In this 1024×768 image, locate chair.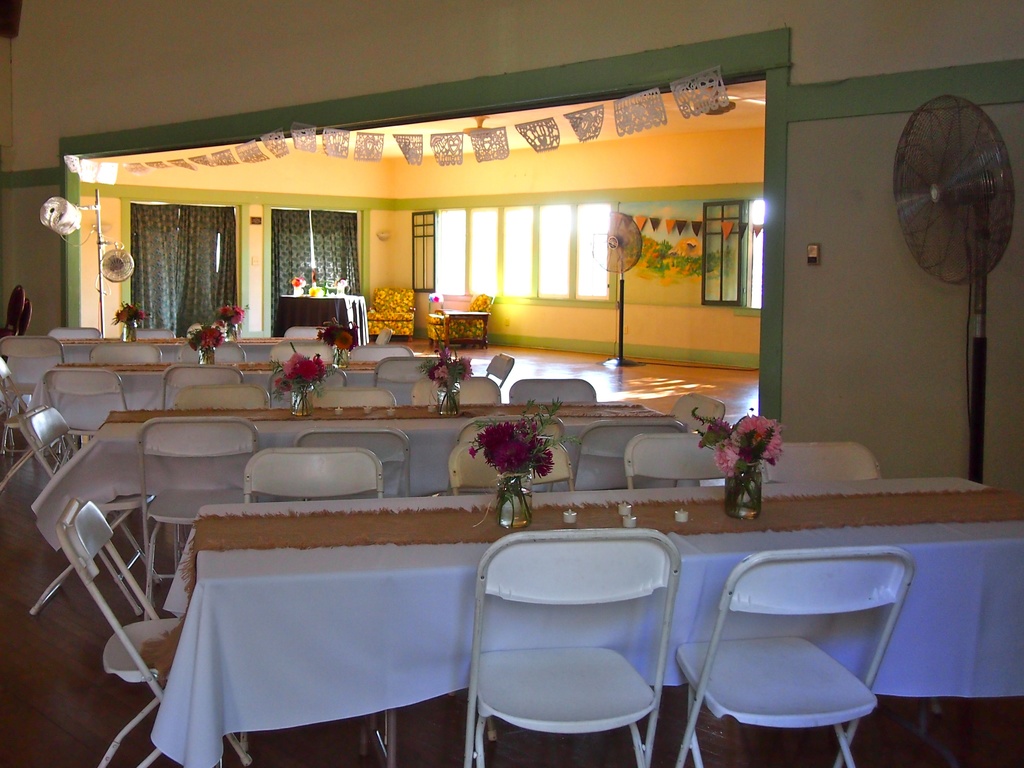
Bounding box: [x1=372, y1=356, x2=451, y2=388].
